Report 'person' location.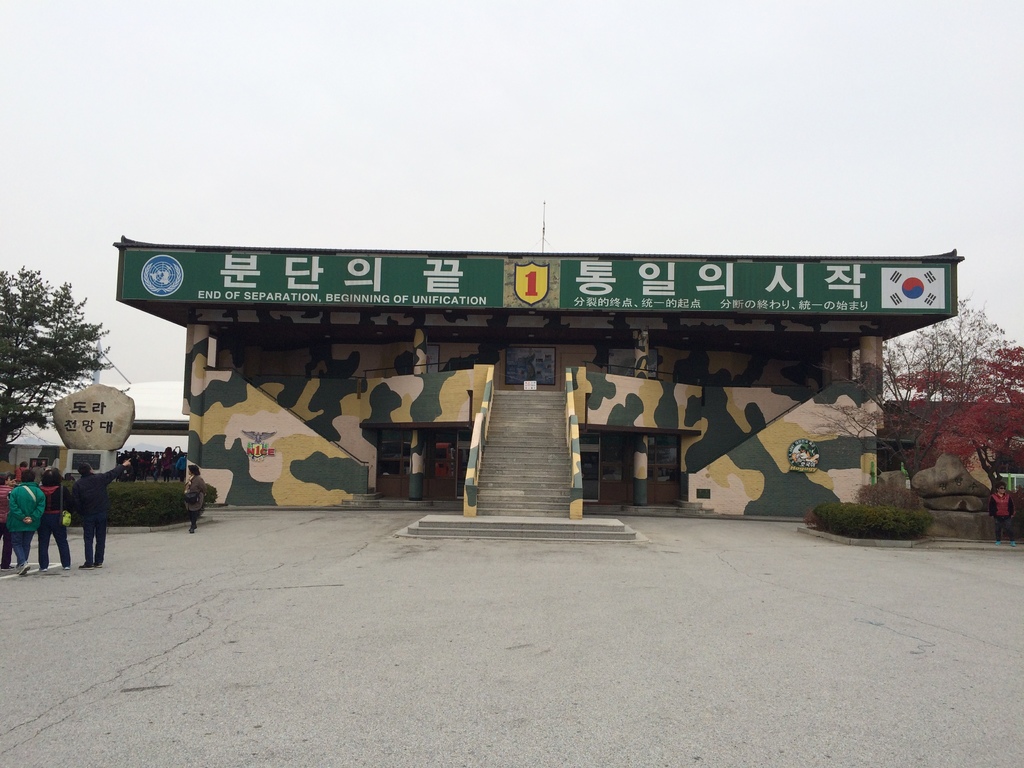
Report: (left=1, top=463, right=45, bottom=579).
